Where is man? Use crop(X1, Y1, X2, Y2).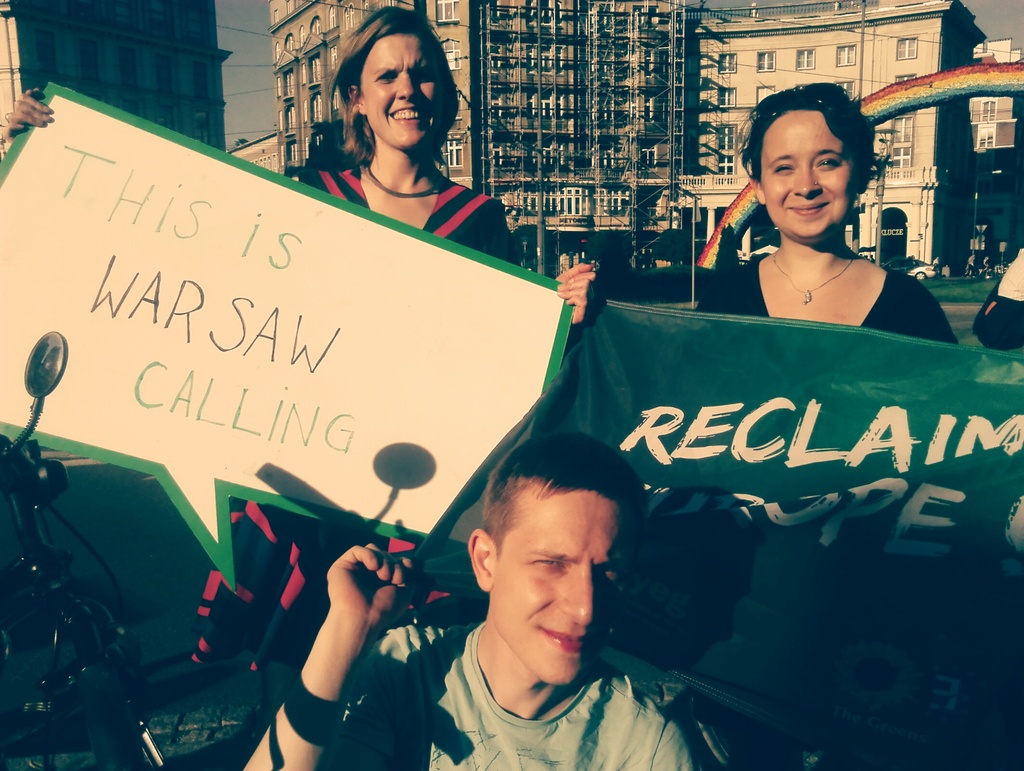
crop(236, 432, 715, 770).
